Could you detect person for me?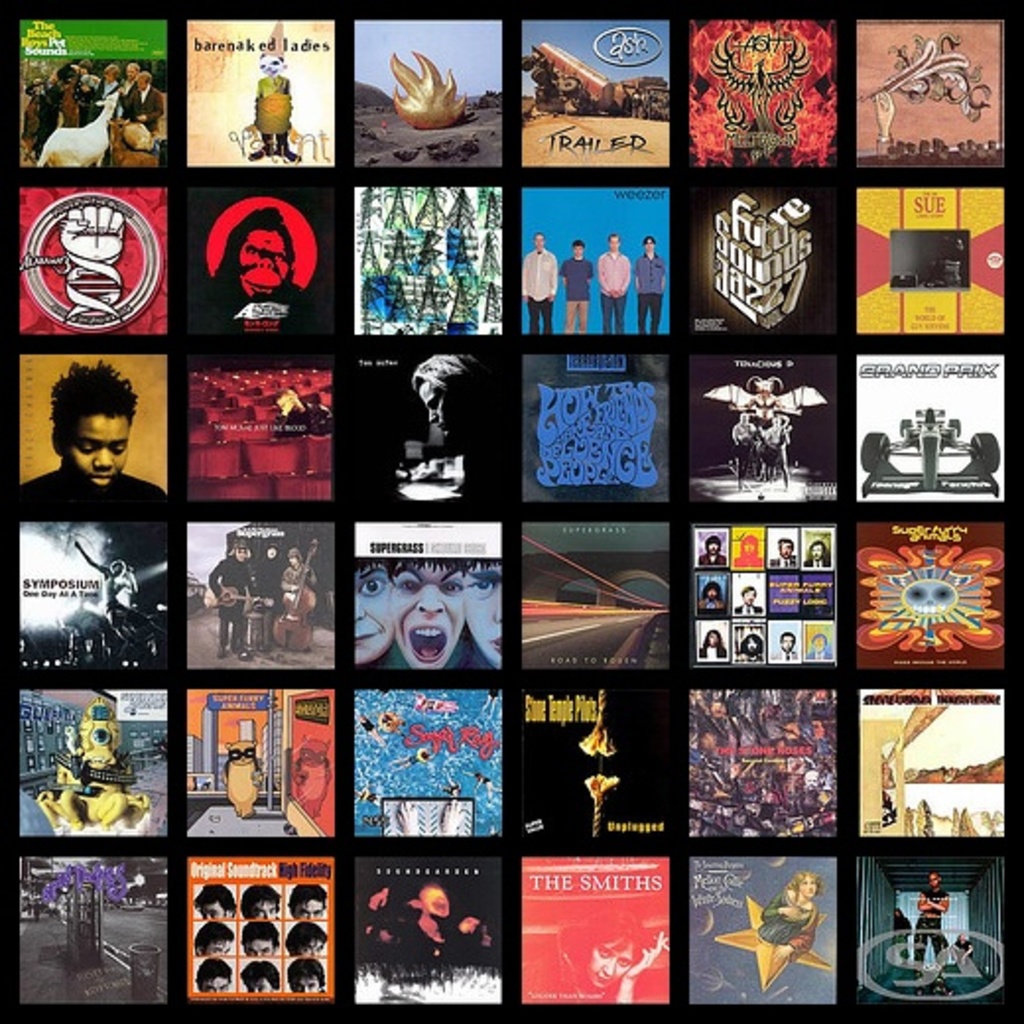
Detection result: locate(404, 351, 479, 443).
